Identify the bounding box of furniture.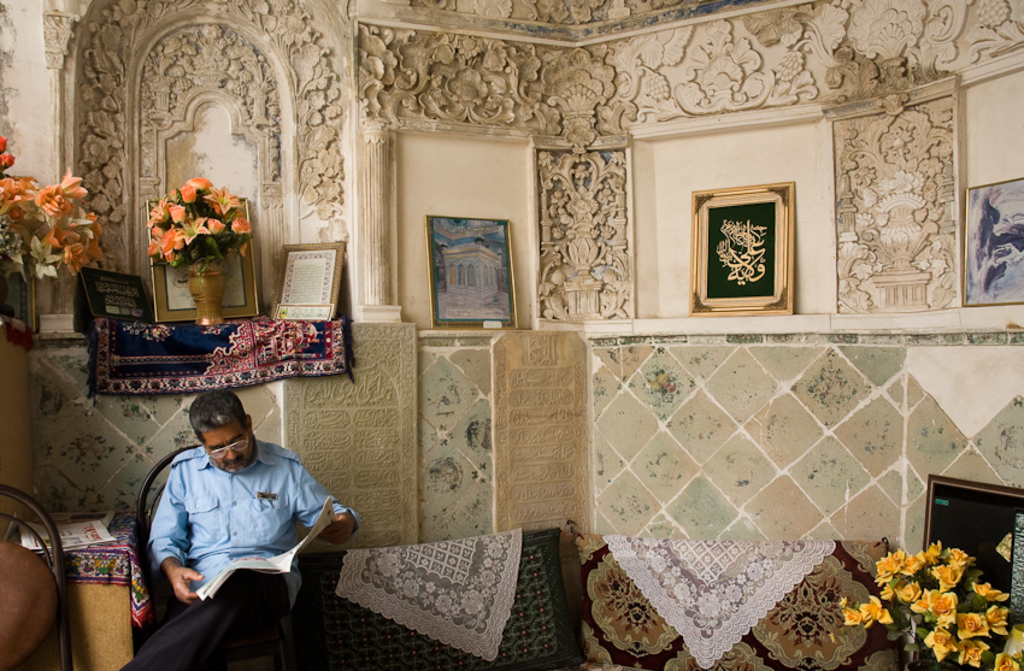
bbox(5, 508, 145, 670).
